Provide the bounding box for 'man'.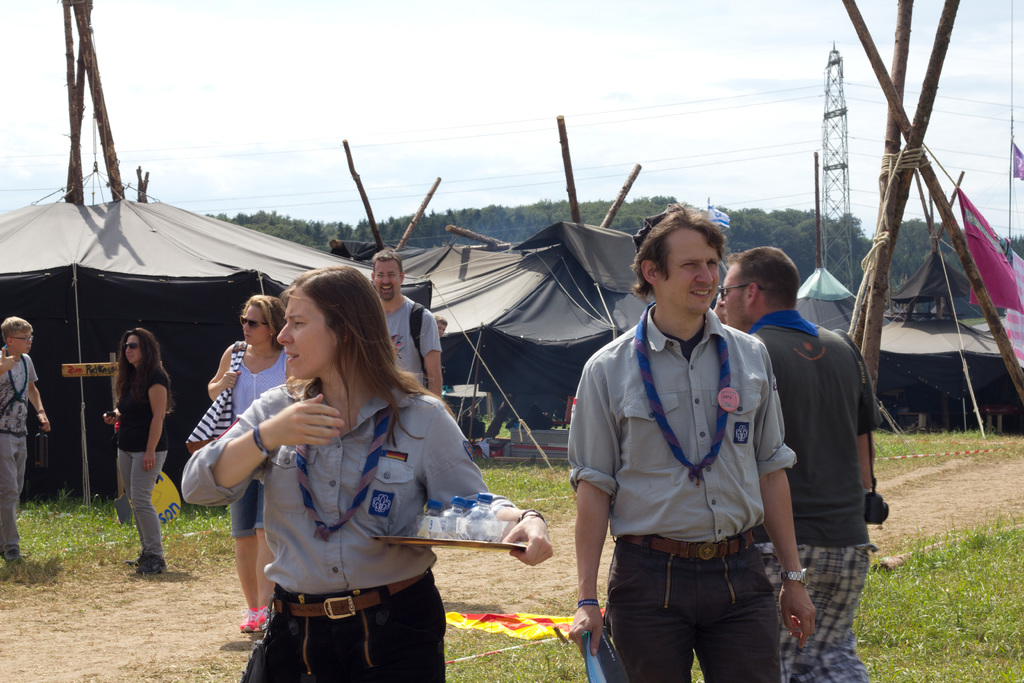
detection(436, 315, 451, 336).
